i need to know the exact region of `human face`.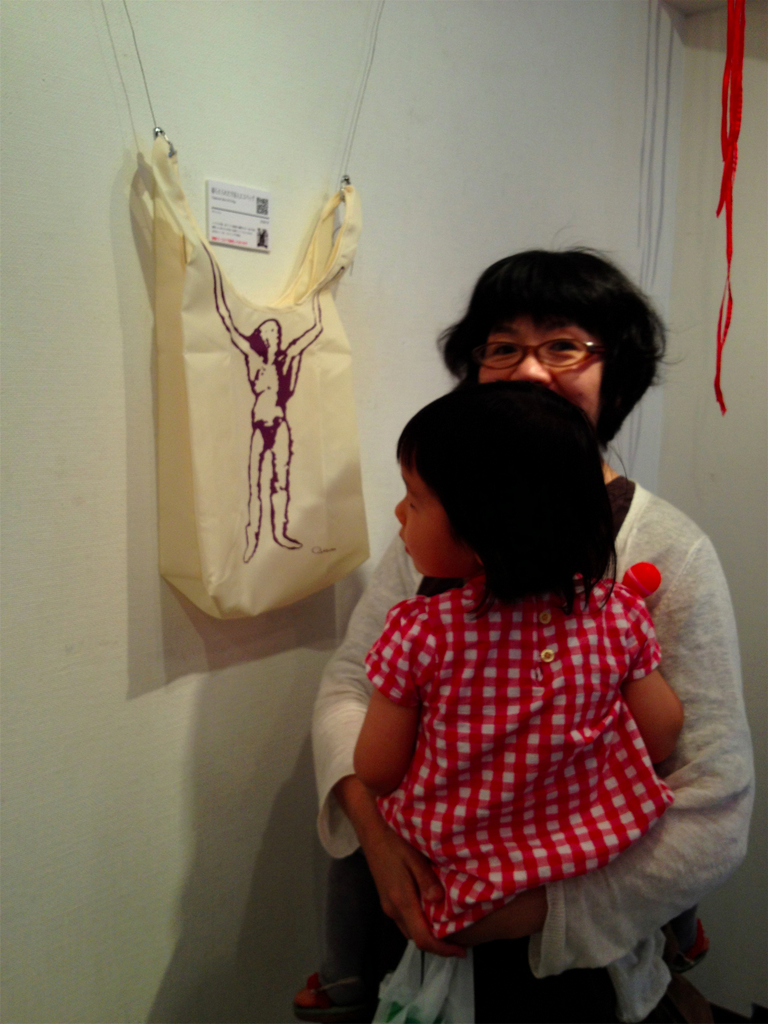
Region: {"left": 383, "top": 476, "right": 476, "bottom": 584}.
